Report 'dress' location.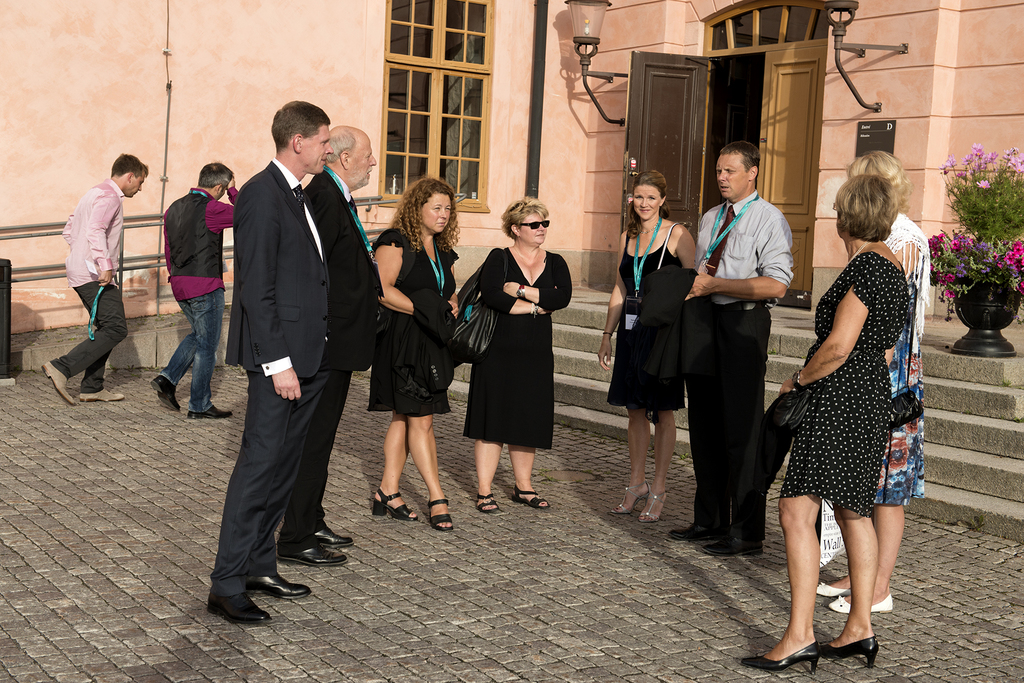
Report: [601, 224, 686, 408].
